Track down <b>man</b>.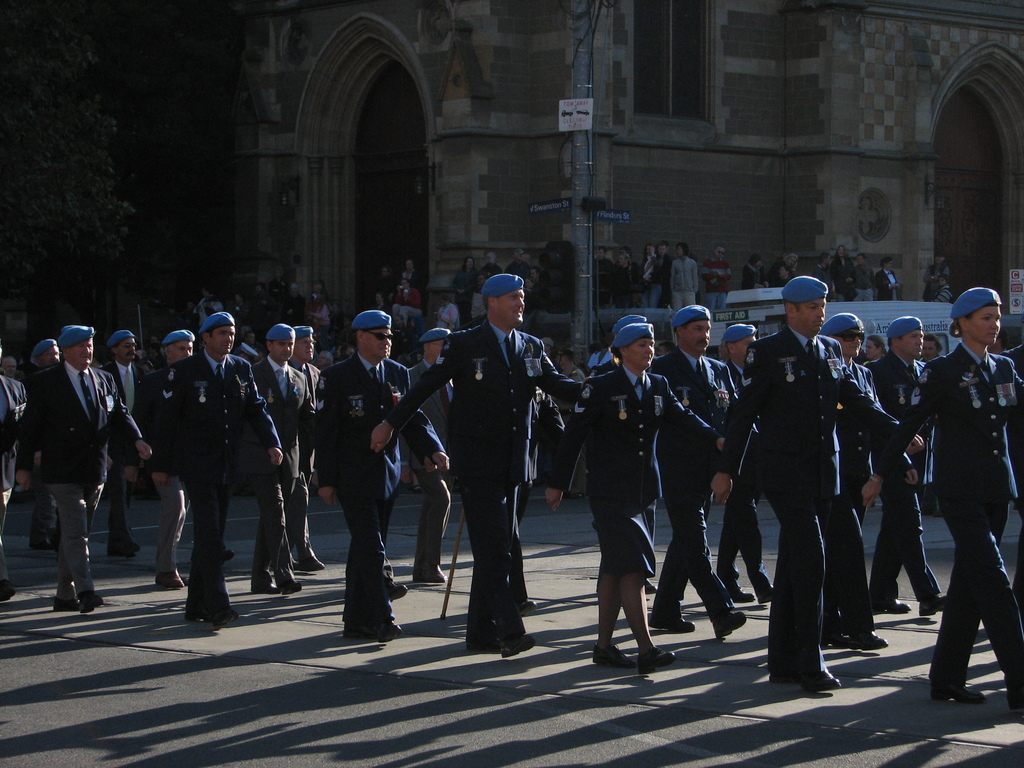
Tracked to [left=398, top=327, right=452, bottom=584].
